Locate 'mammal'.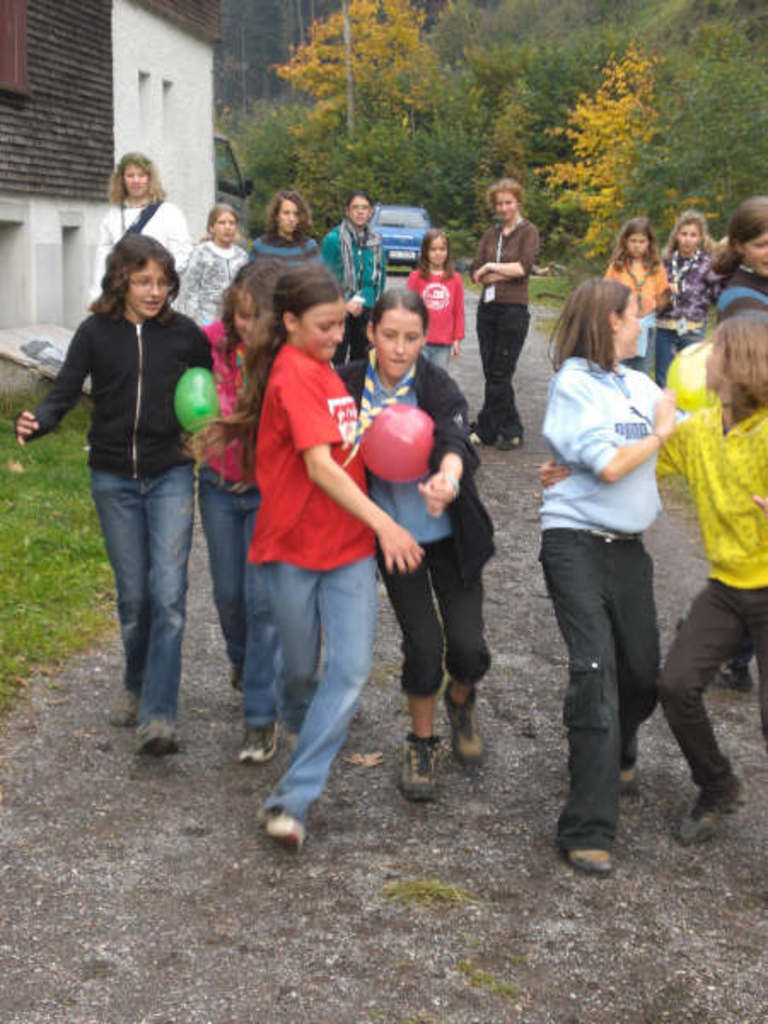
Bounding box: rect(466, 174, 543, 447).
